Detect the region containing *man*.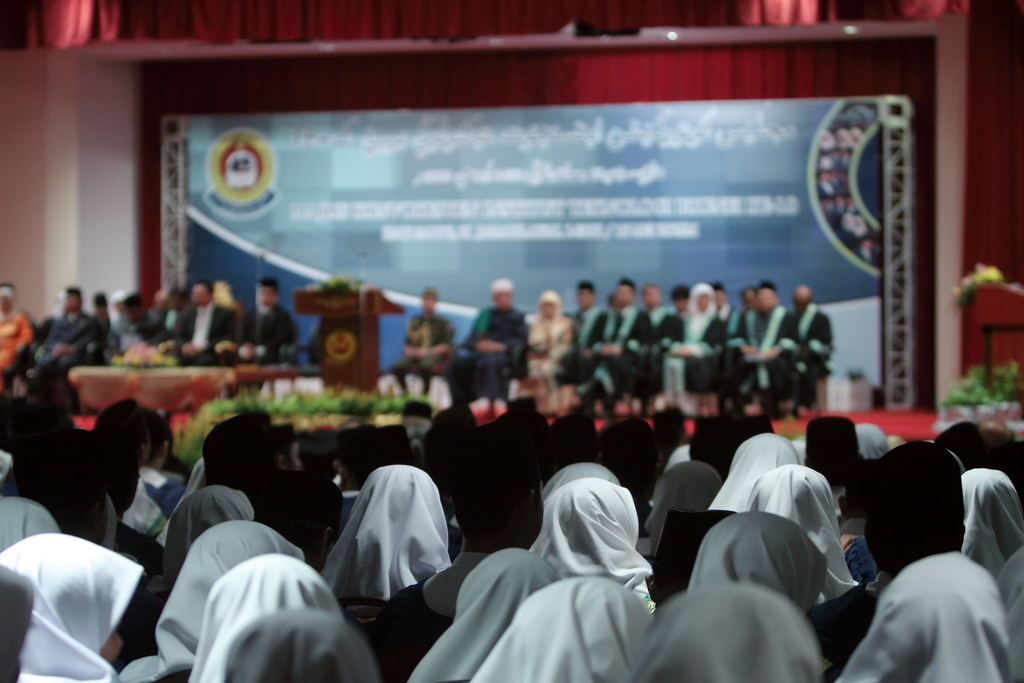
[left=619, top=278, right=682, bottom=419].
